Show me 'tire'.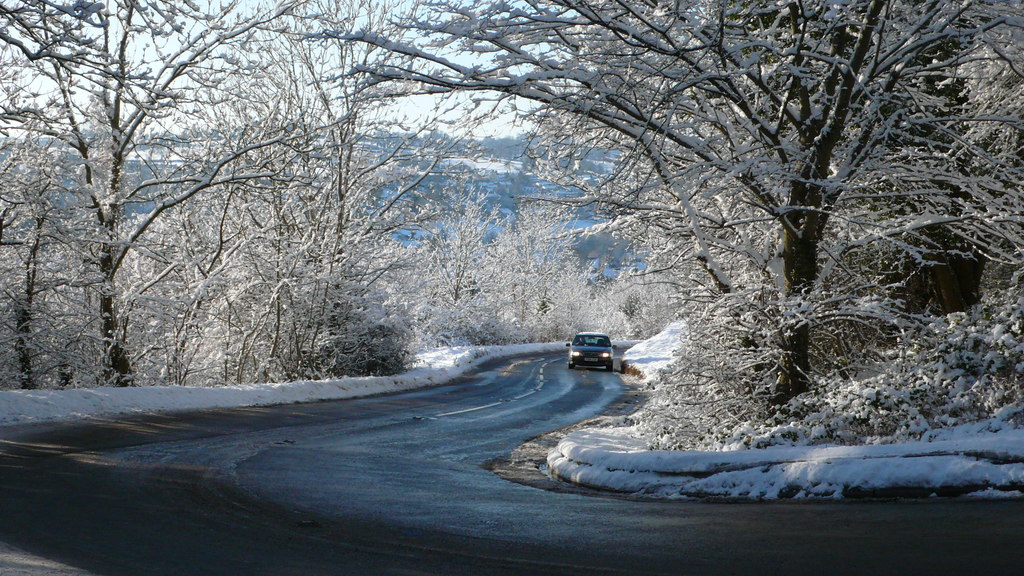
'tire' is here: left=605, top=365, right=611, bottom=369.
